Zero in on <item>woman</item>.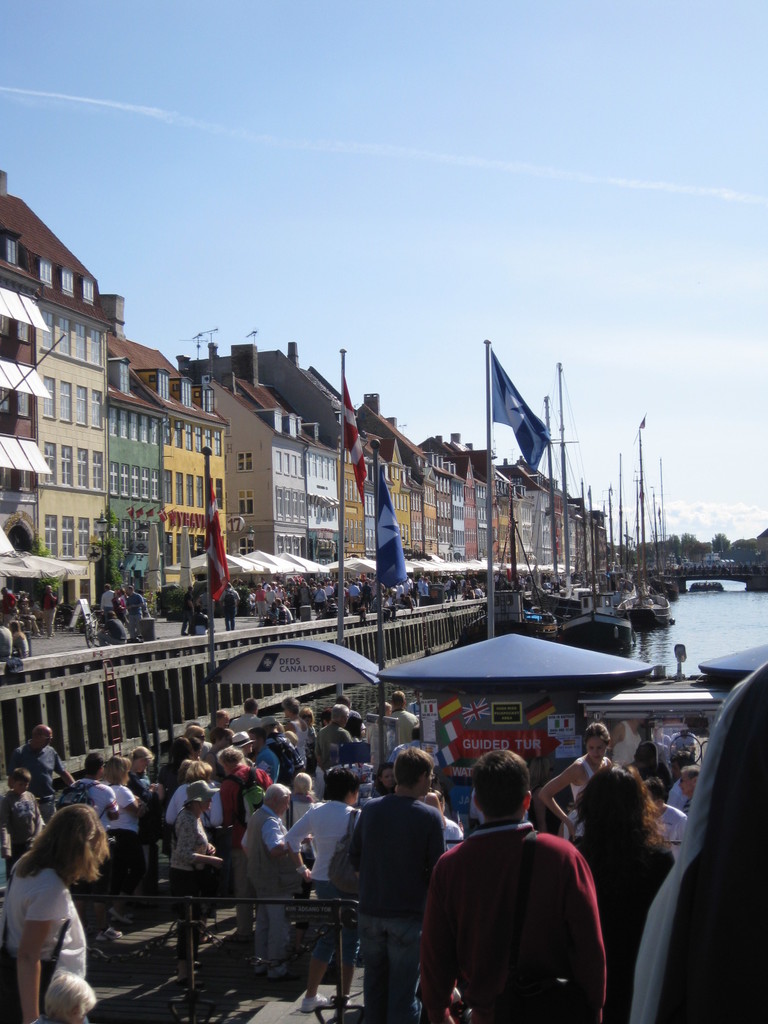
Zeroed in: detection(554, 573, 557, 580).
